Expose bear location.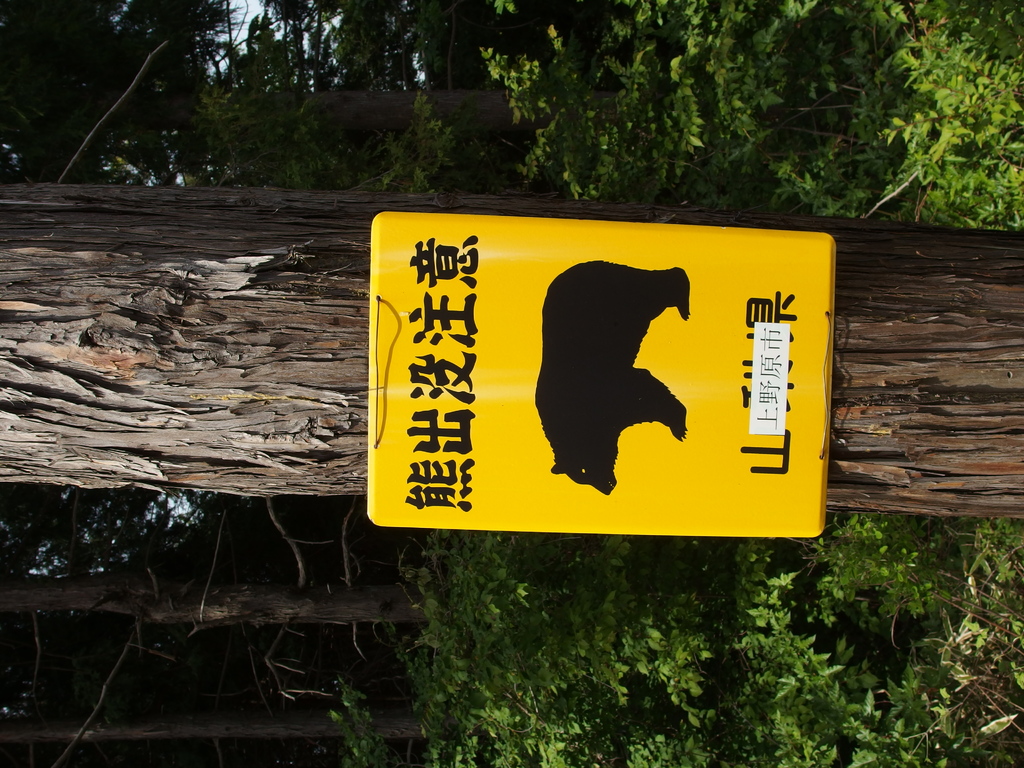
Exposed at box(531, 260, 691, 497).
